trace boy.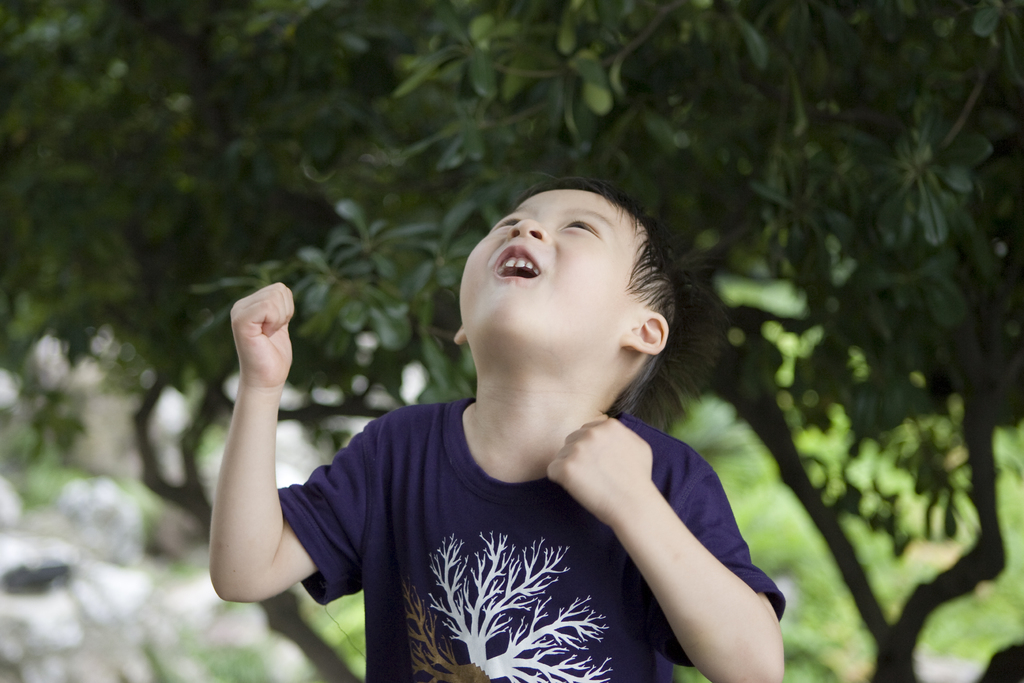
Traced to region(205, 185, 799, 682).
